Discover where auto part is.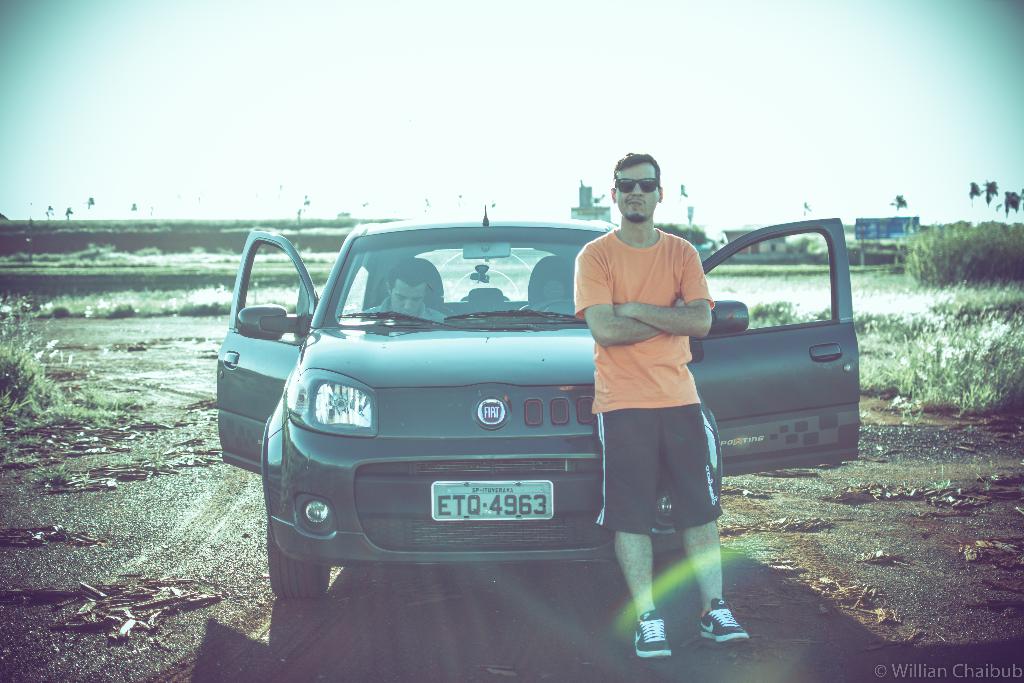
Discovered at x1=311 y1=378 x2=377 y2=432.
